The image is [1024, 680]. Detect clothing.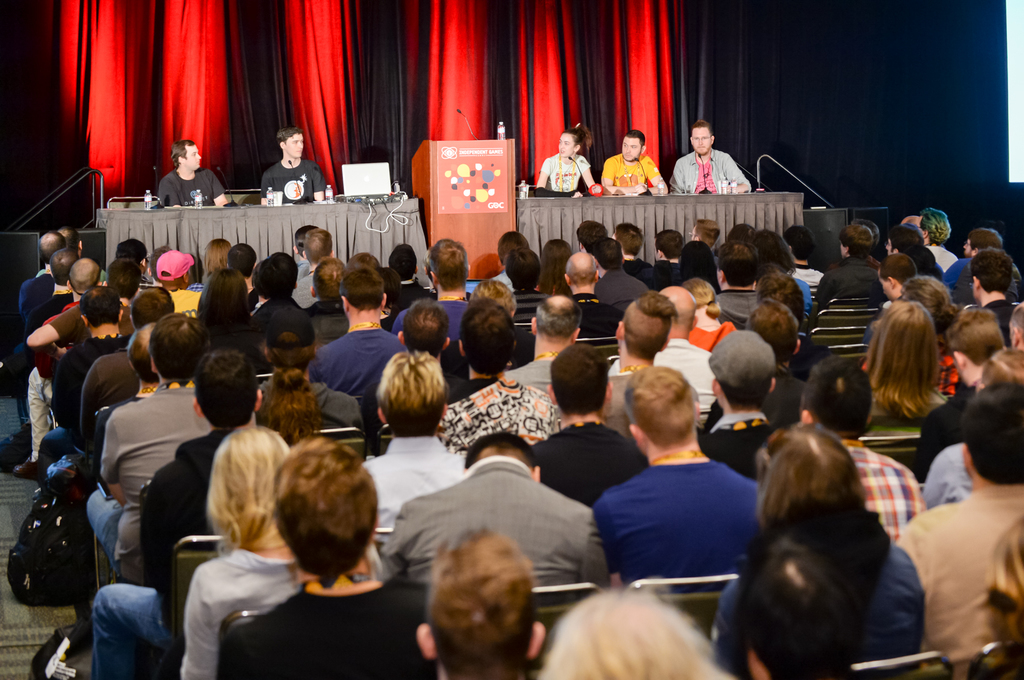
Detection: box(703, 360, 806, 438).
